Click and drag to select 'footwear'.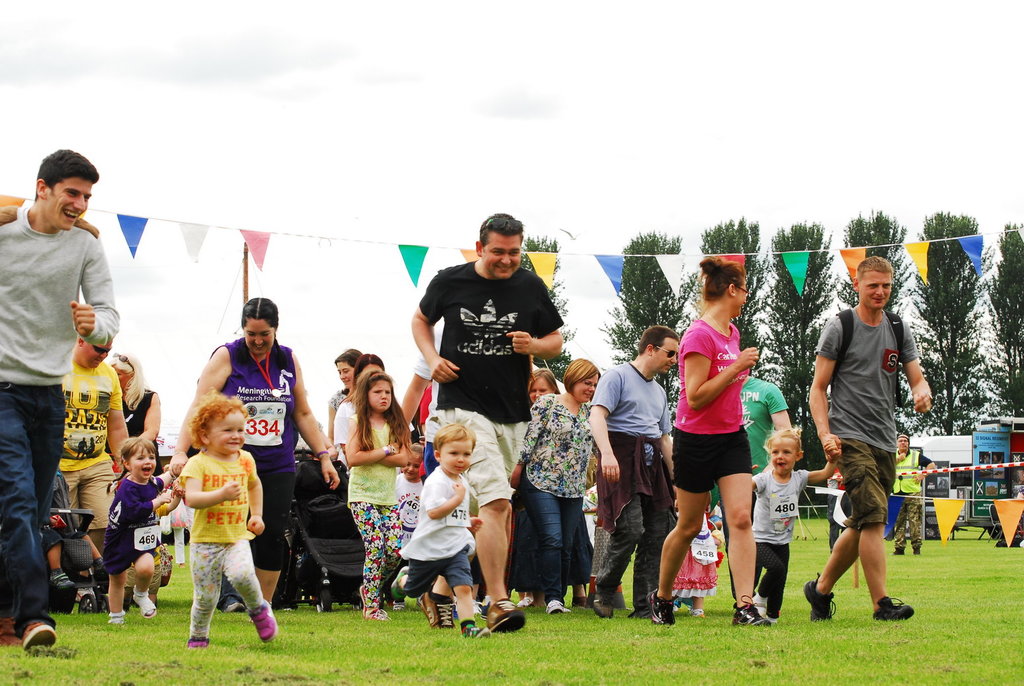
Selection: (751,592,768,616).
